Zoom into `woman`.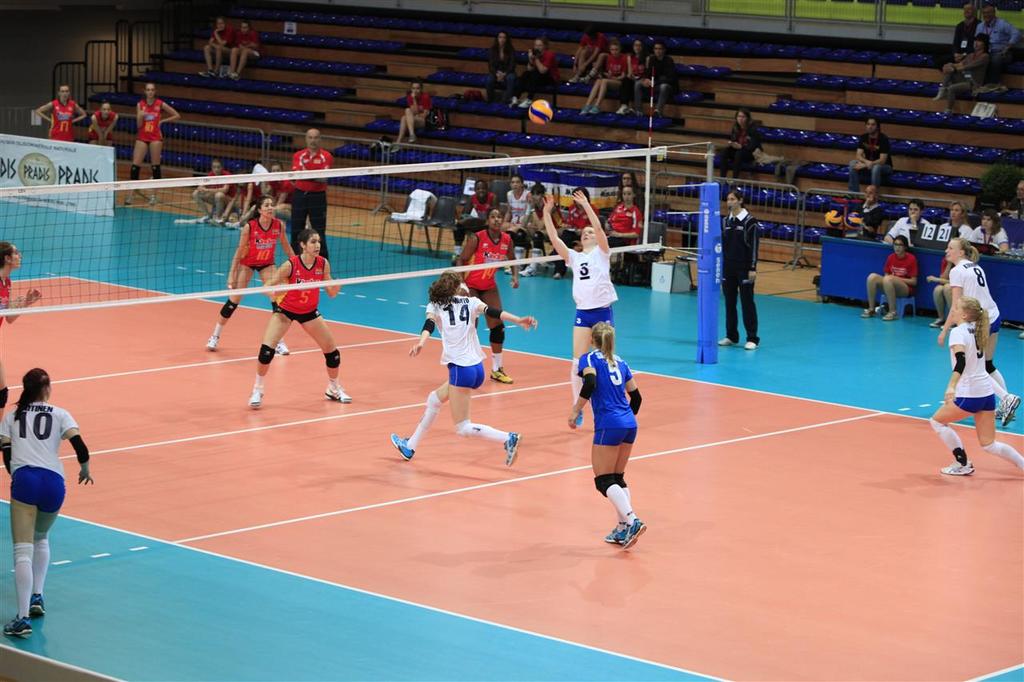
Zoom target: {"x1": 226, "y1": 20, "x2": 266, "y2": 76}.
